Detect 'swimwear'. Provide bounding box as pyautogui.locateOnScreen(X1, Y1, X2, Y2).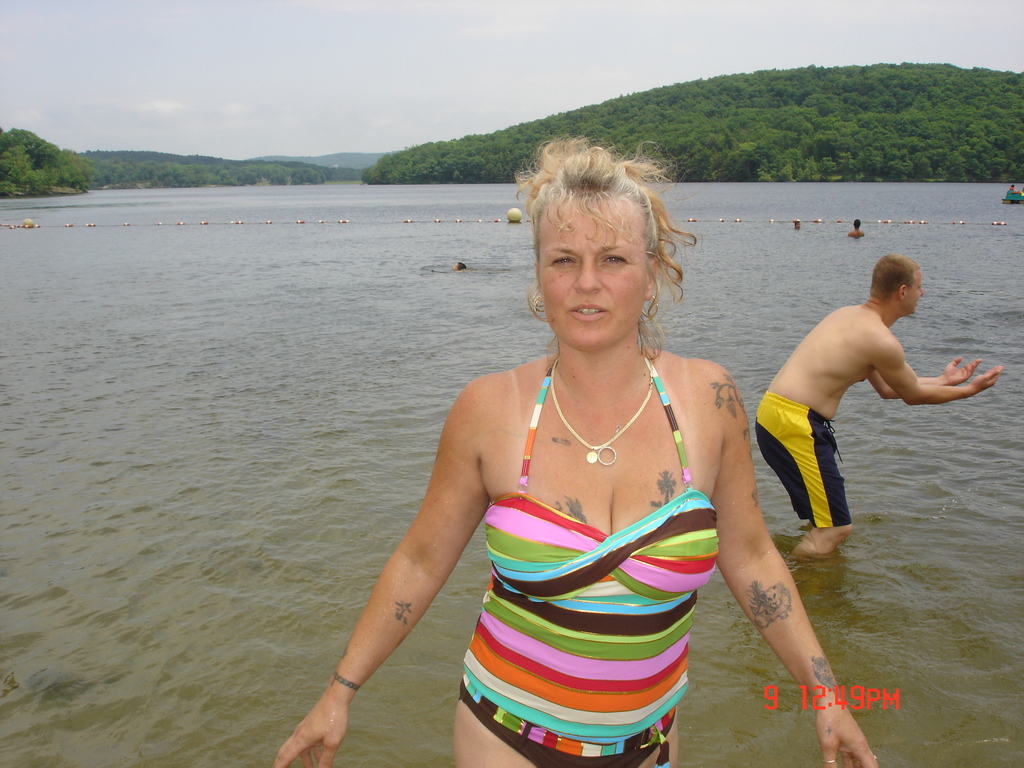
pyautogui.locateOnScreen(456, 349, 698, 692).
